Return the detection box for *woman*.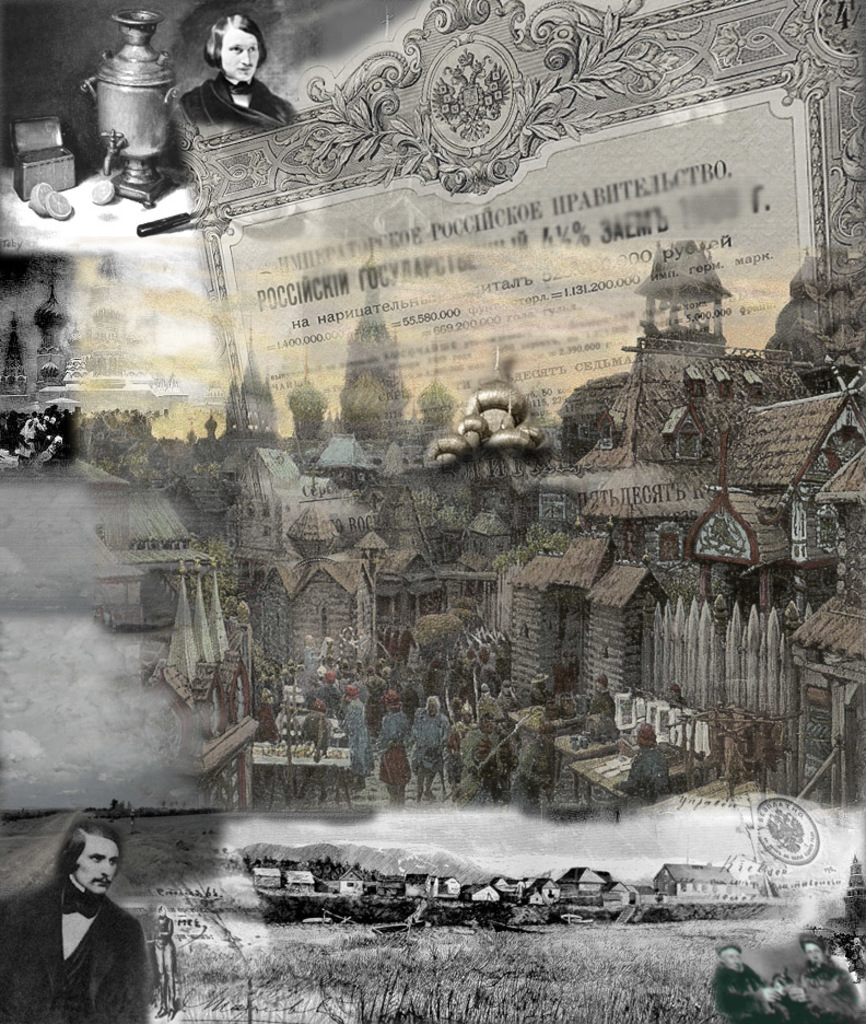
[176, 19, 301, 152].
